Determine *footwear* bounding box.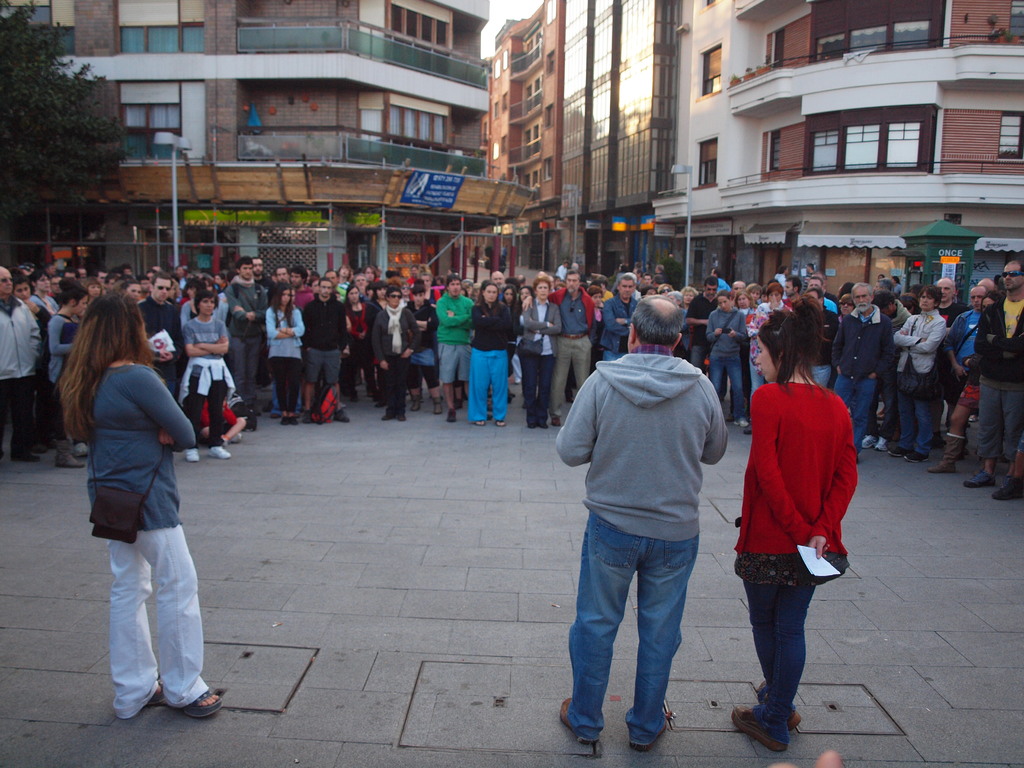
Determined: pyautogui.locateOnScreen(552, 415, 561, 425).
